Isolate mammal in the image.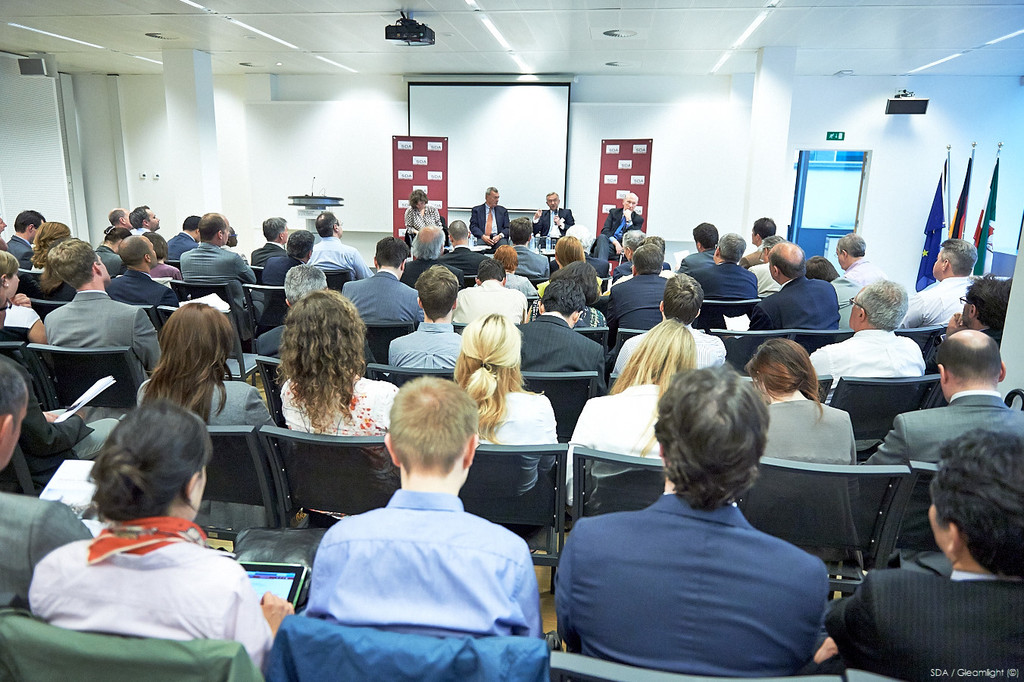
Isolated region: bbox=(0, 247, 42, 343).
